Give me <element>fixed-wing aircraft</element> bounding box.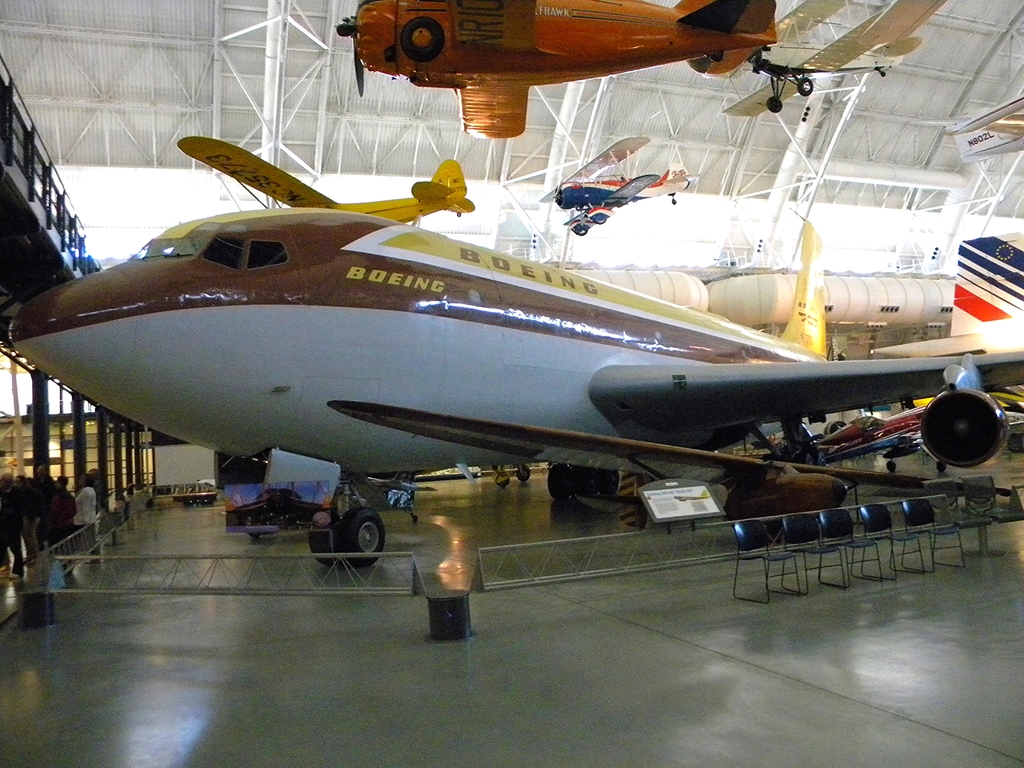
Rect(905, 94, 1023, 166).
